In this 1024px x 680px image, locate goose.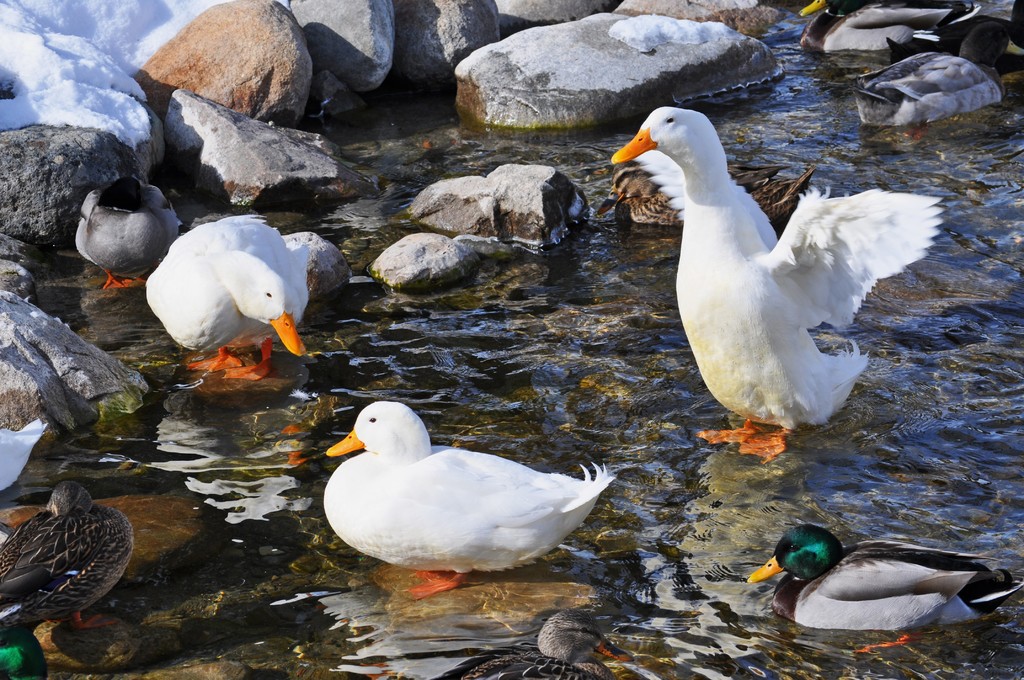
Bounding box: select_region(743, 530, 1022, 654).
